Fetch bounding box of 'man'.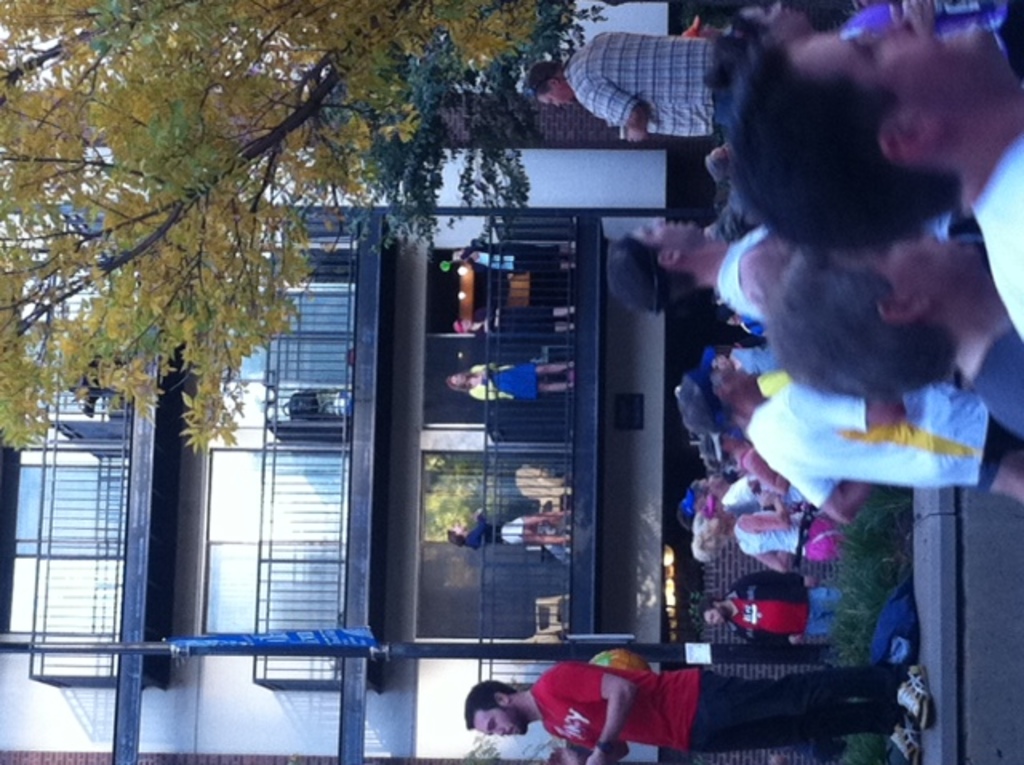
Bbox: {"x1": 698, "y1": 477, "x2": 819, "y2": 519}.
